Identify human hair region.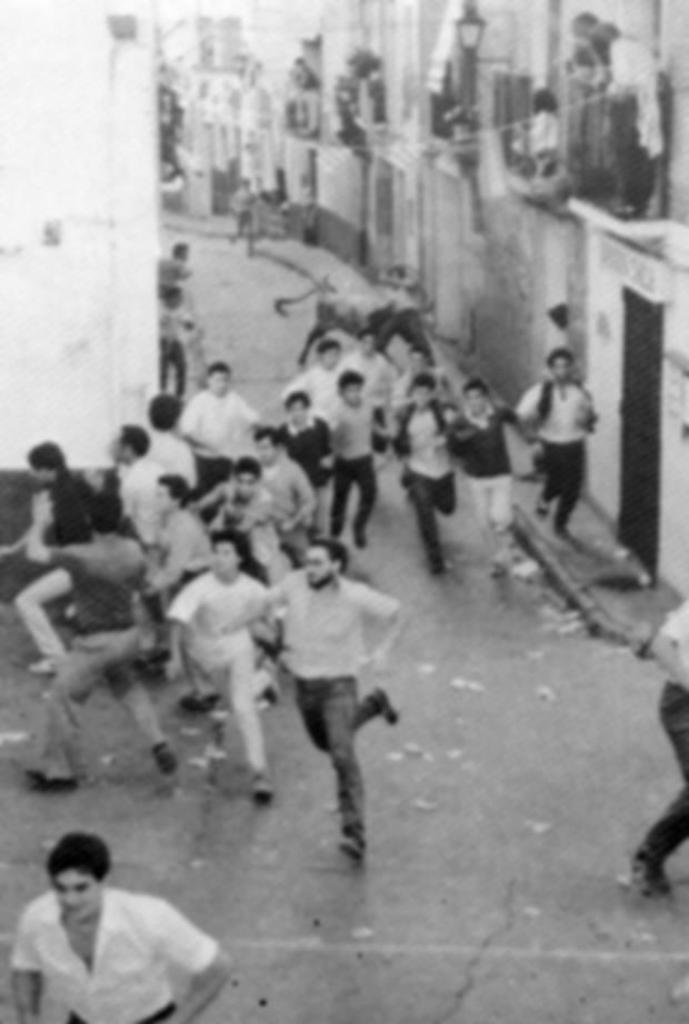
Region: <box>467,379,490,394</box>.
